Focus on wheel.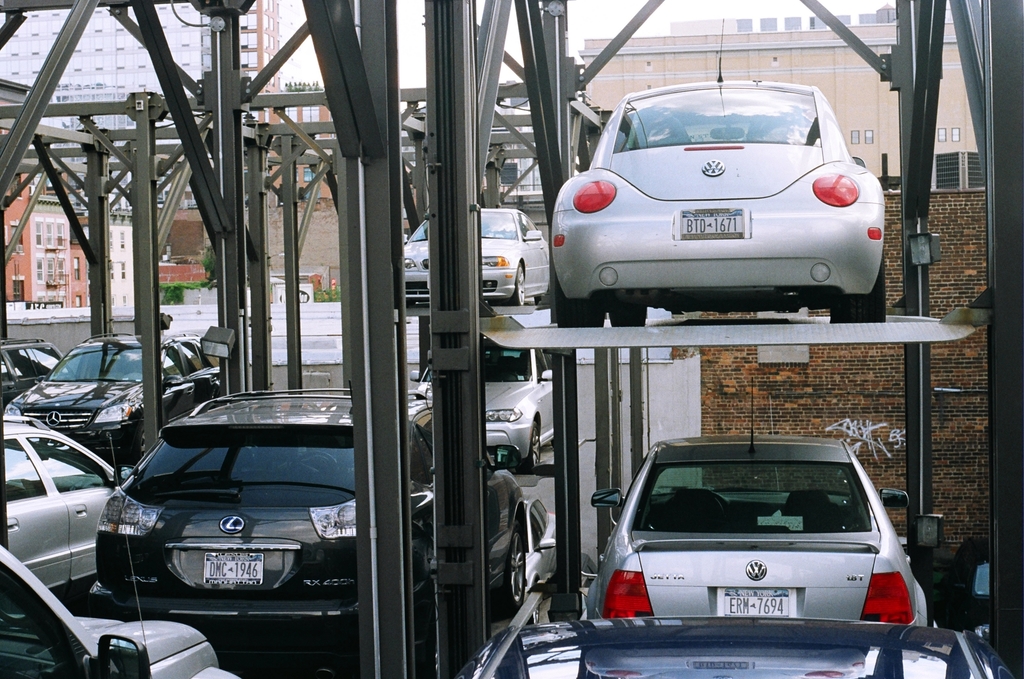
Focused at x1=513, y1=424, x2=540, y2=475.
